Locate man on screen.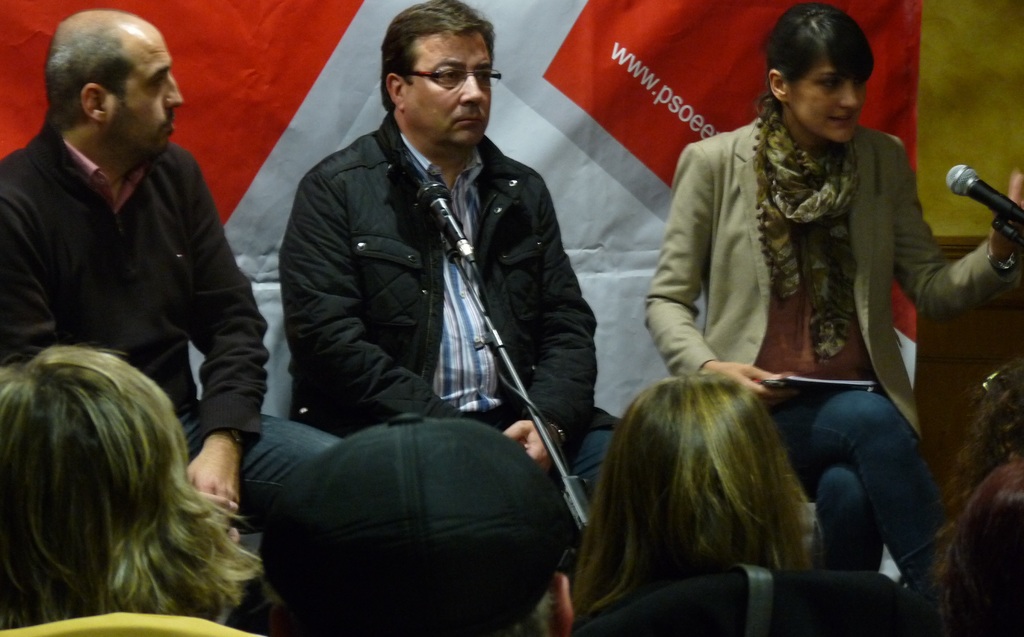
On screen at 255 16 617 592.
